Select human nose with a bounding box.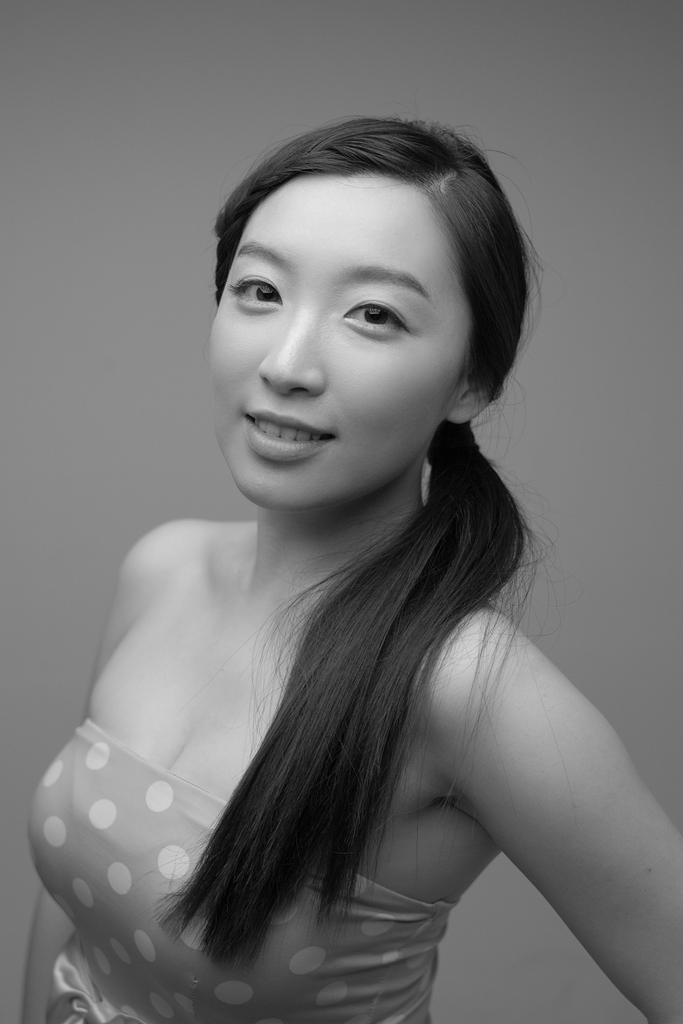
261,307,333,390.
